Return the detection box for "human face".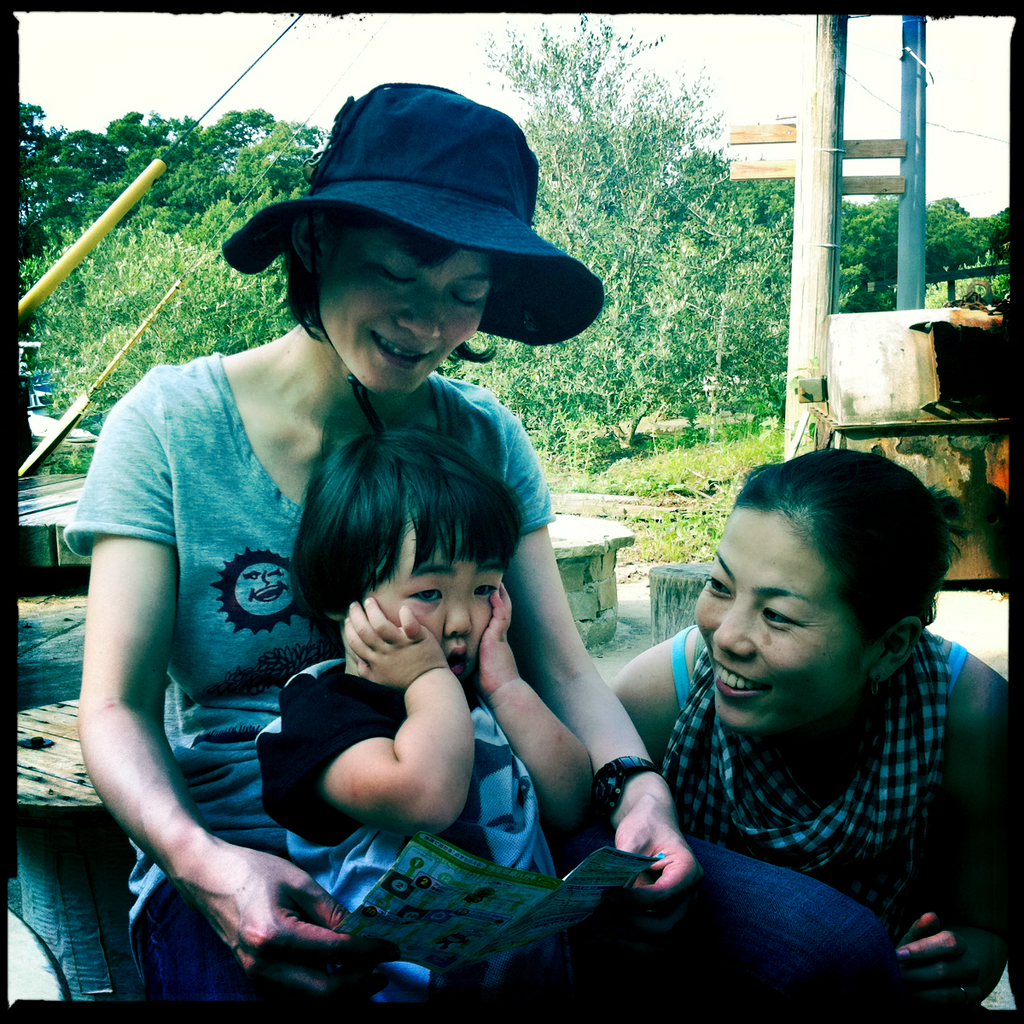
crop(696, 504, 857, 734).
